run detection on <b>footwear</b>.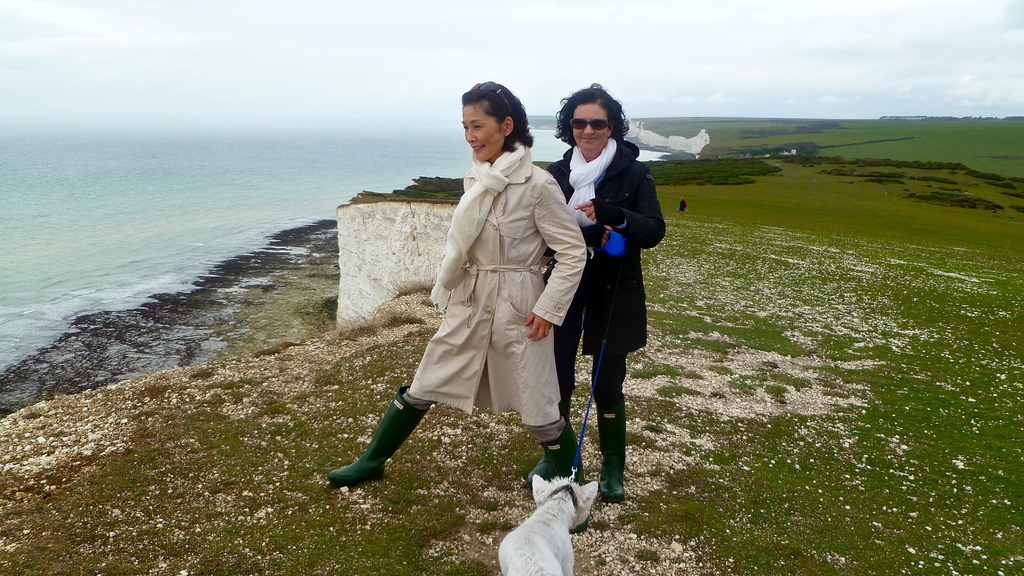
Result: Rect(601, 397, 630, 500).
